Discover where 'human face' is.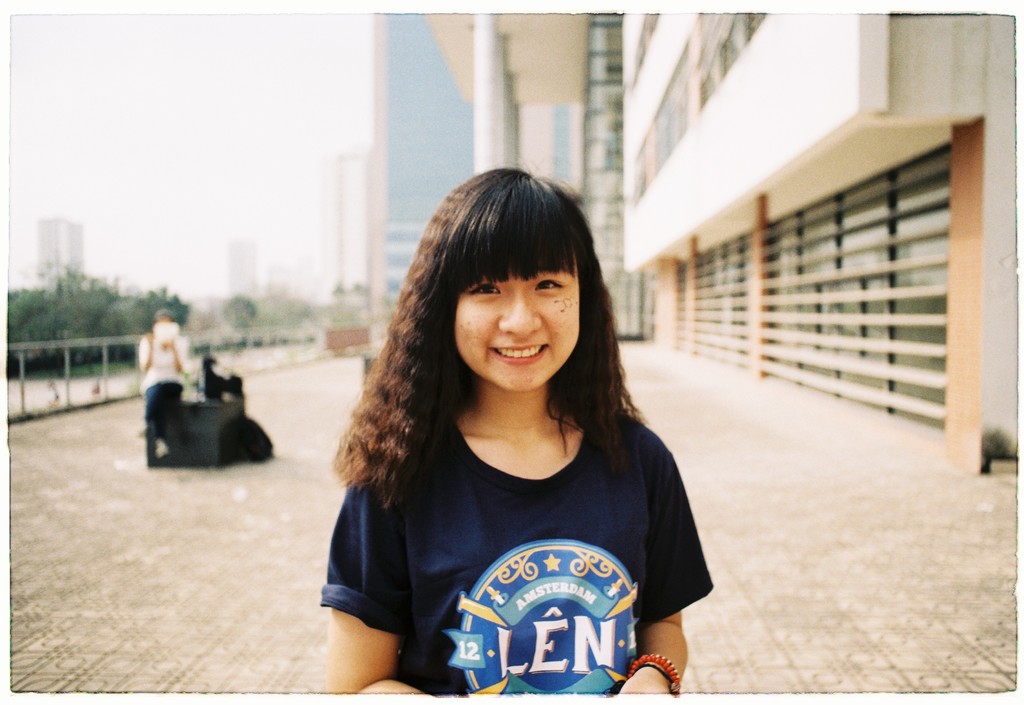
Discovered at {"x1": 458, "y1": 267, "x2": 582, "y2": 387}.
